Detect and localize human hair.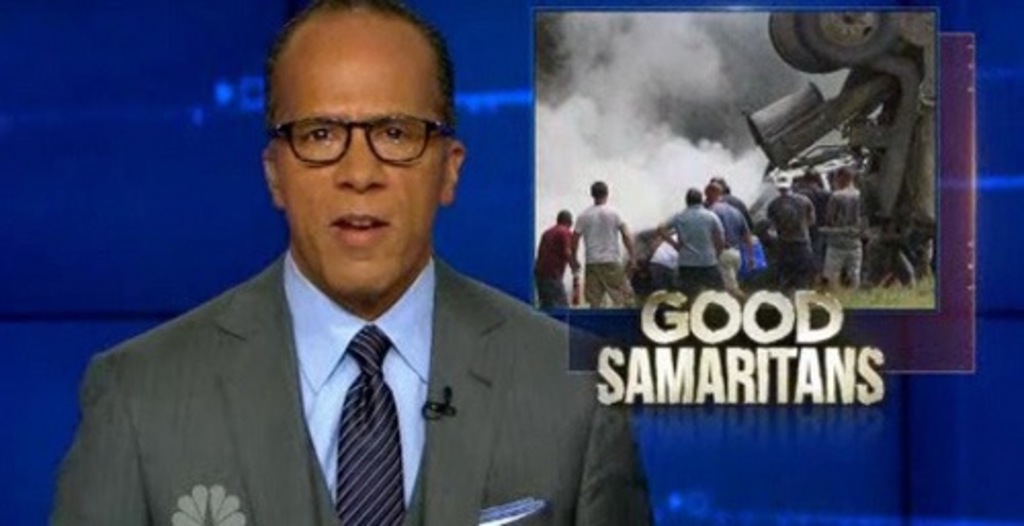
Localized at pyautogui.locateOnScreen(705, 180, 721, 199).
